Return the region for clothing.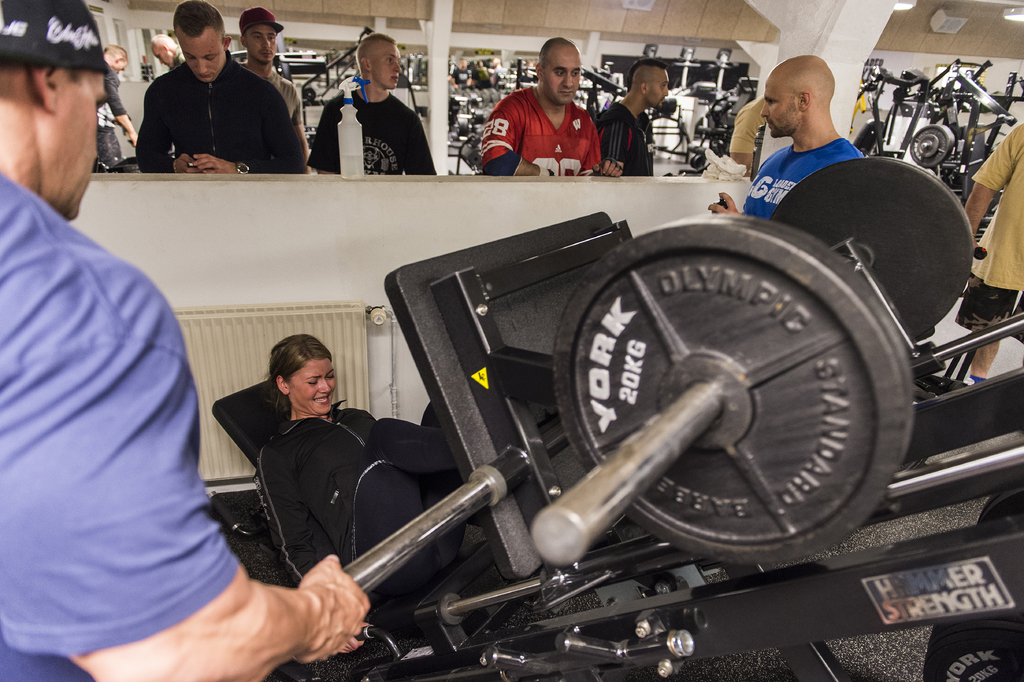
[98, 66, 129, 116].
